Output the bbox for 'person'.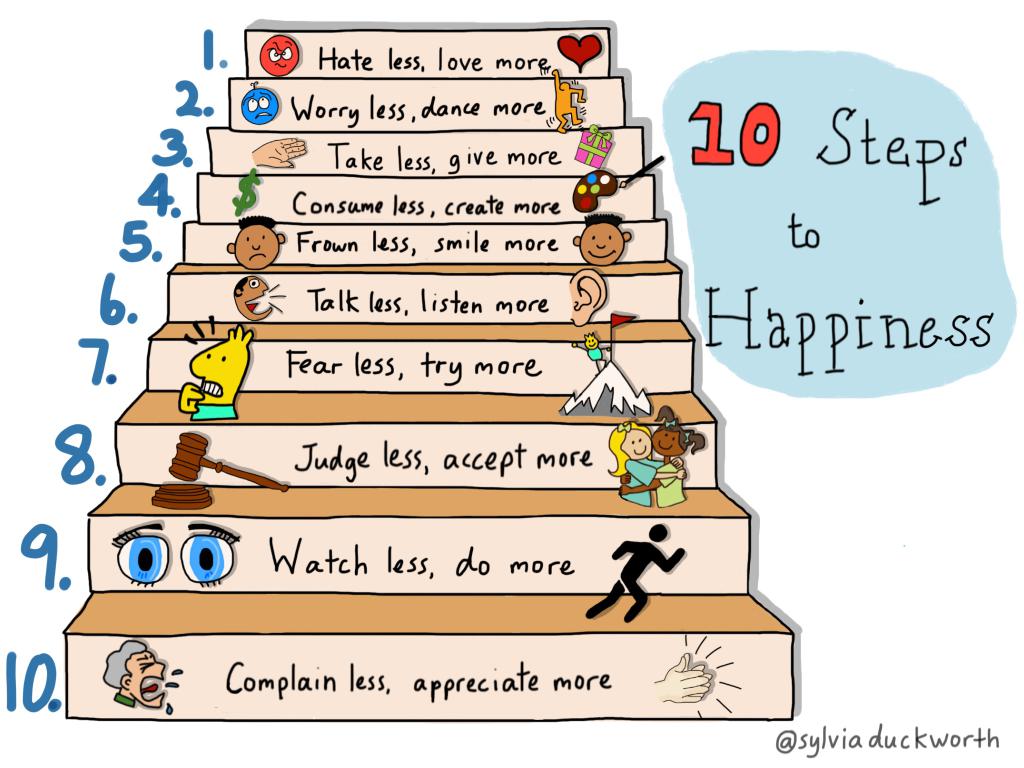
bbox=(99, 640, 168, 712).
